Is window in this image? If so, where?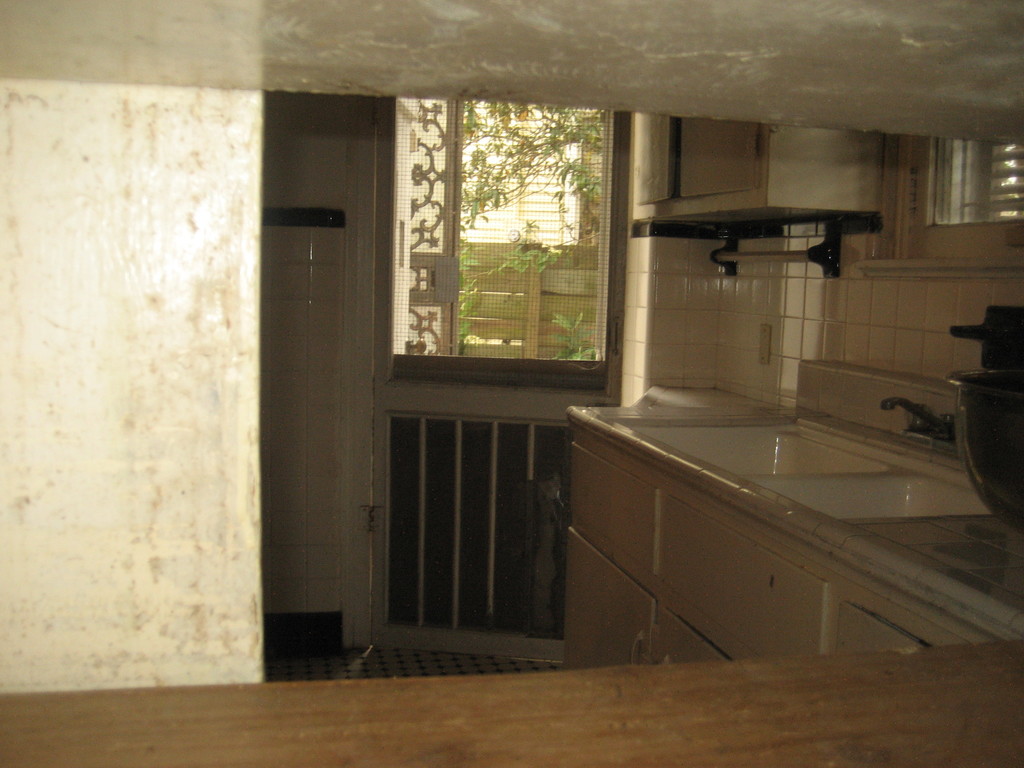
Yes, at 376, 415, 576, 632.
